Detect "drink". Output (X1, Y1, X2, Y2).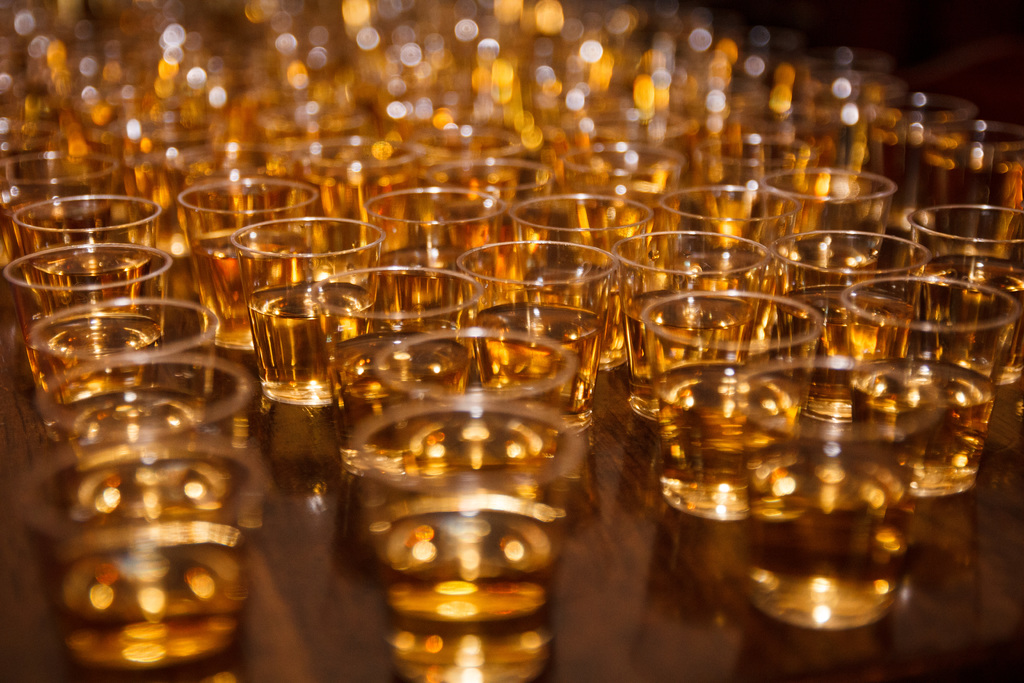
(42, 440, 254, 527).
